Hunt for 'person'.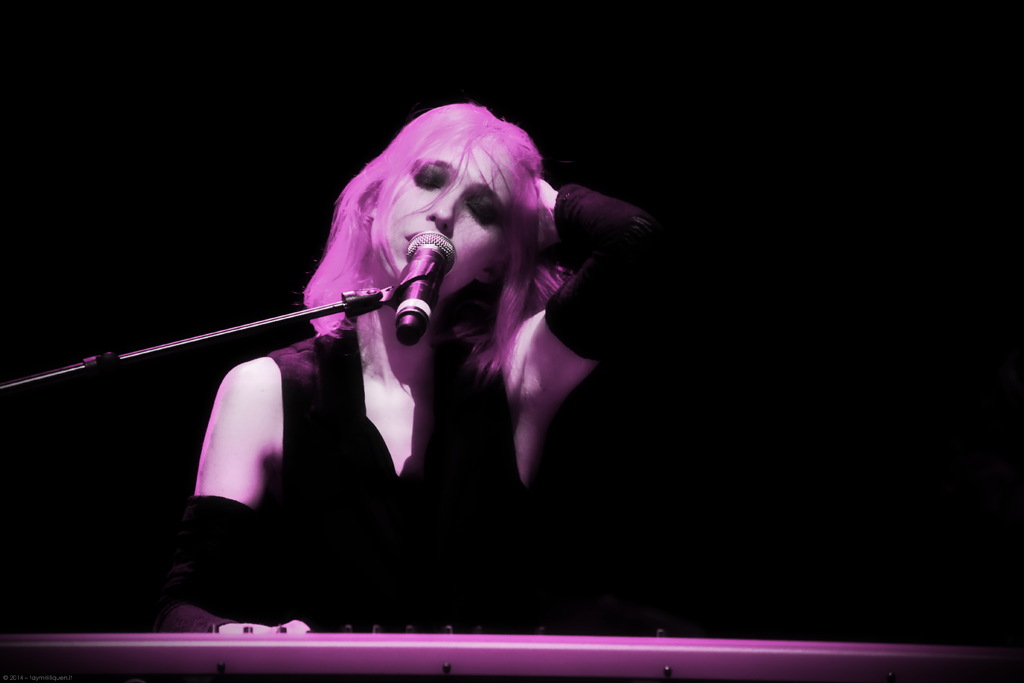
Hunted down at 124, 95, 670, 605.
